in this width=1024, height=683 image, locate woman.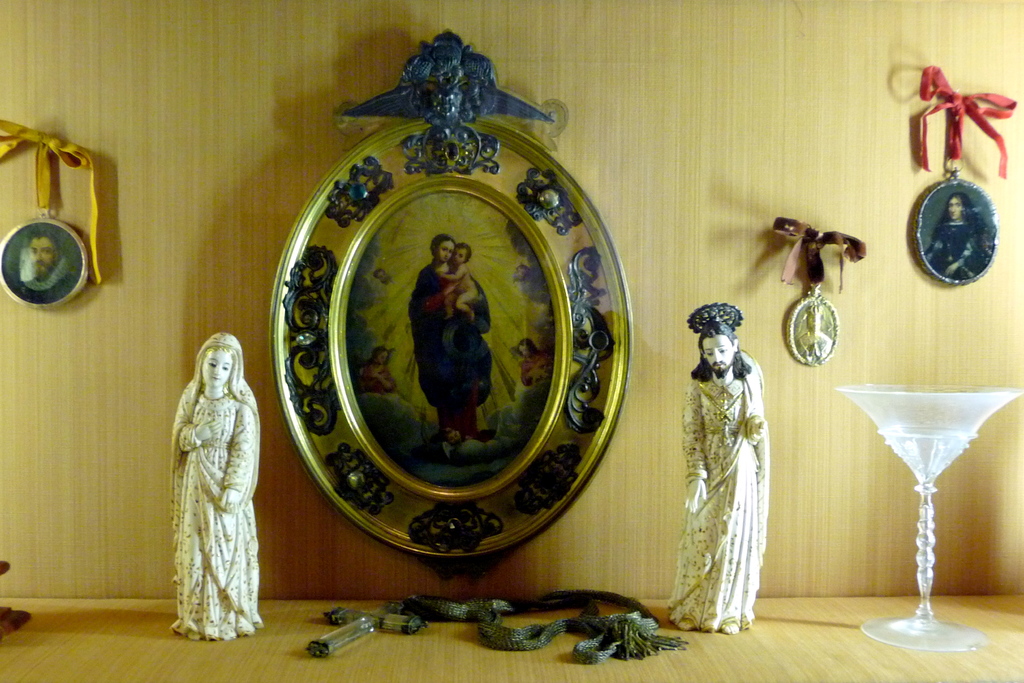
Bounding box: [159,318,260,632].
